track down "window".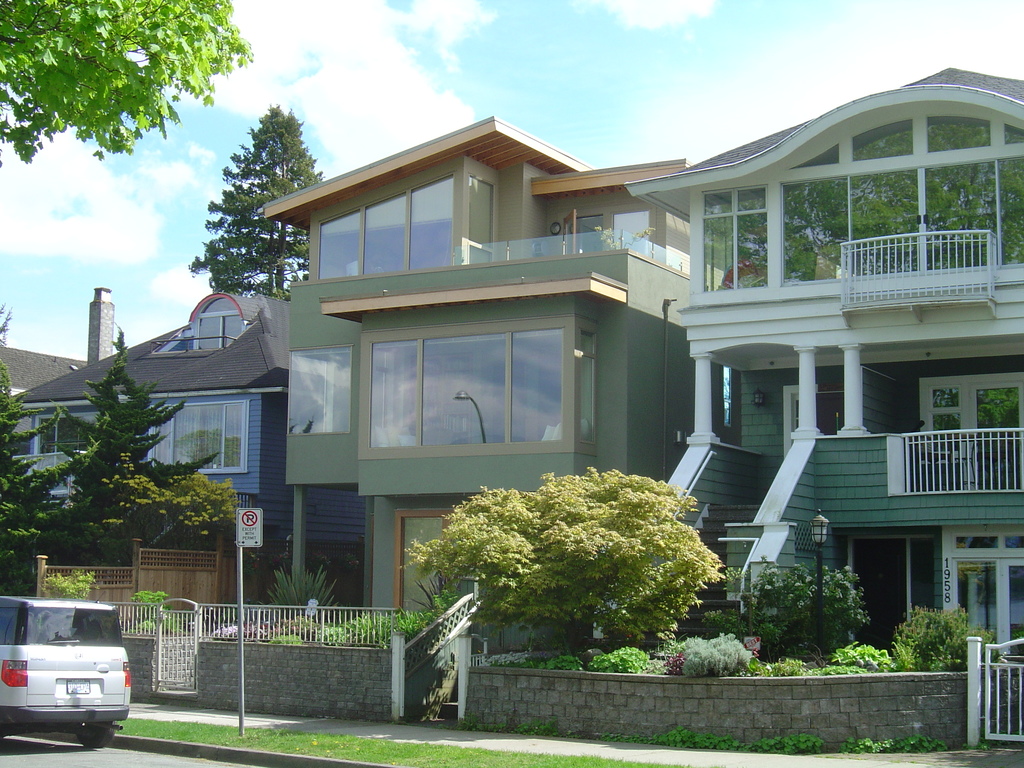
Tracked to <box>700,188,767,292</box>.
